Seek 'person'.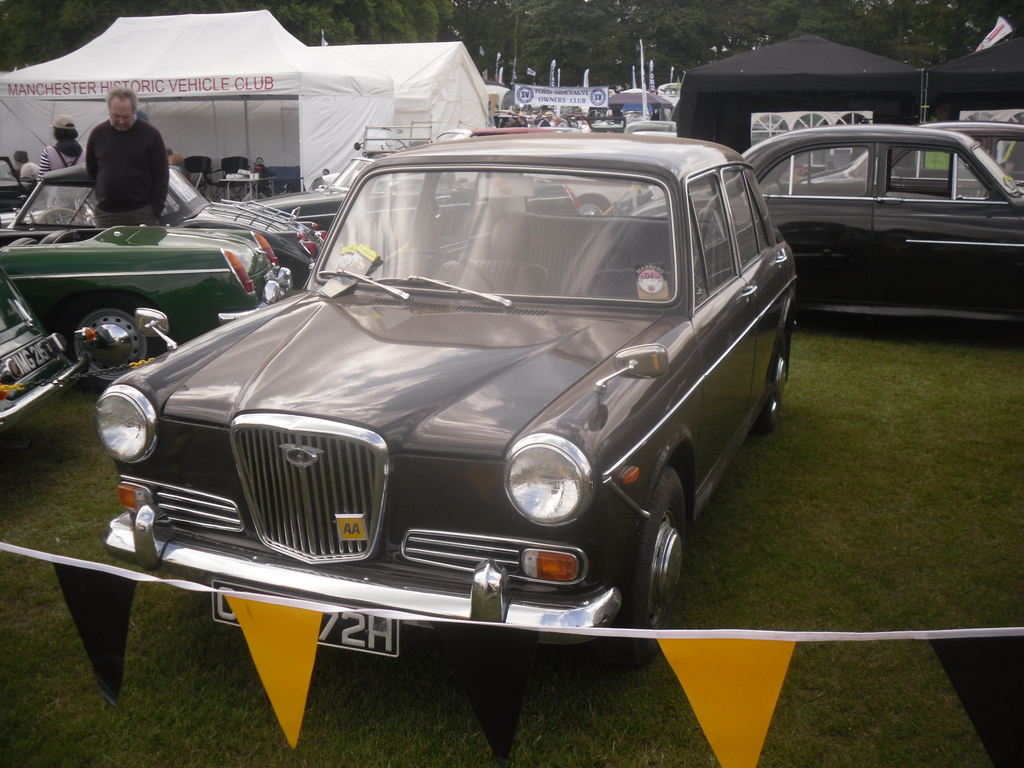
(66, 74, 168, 220).
